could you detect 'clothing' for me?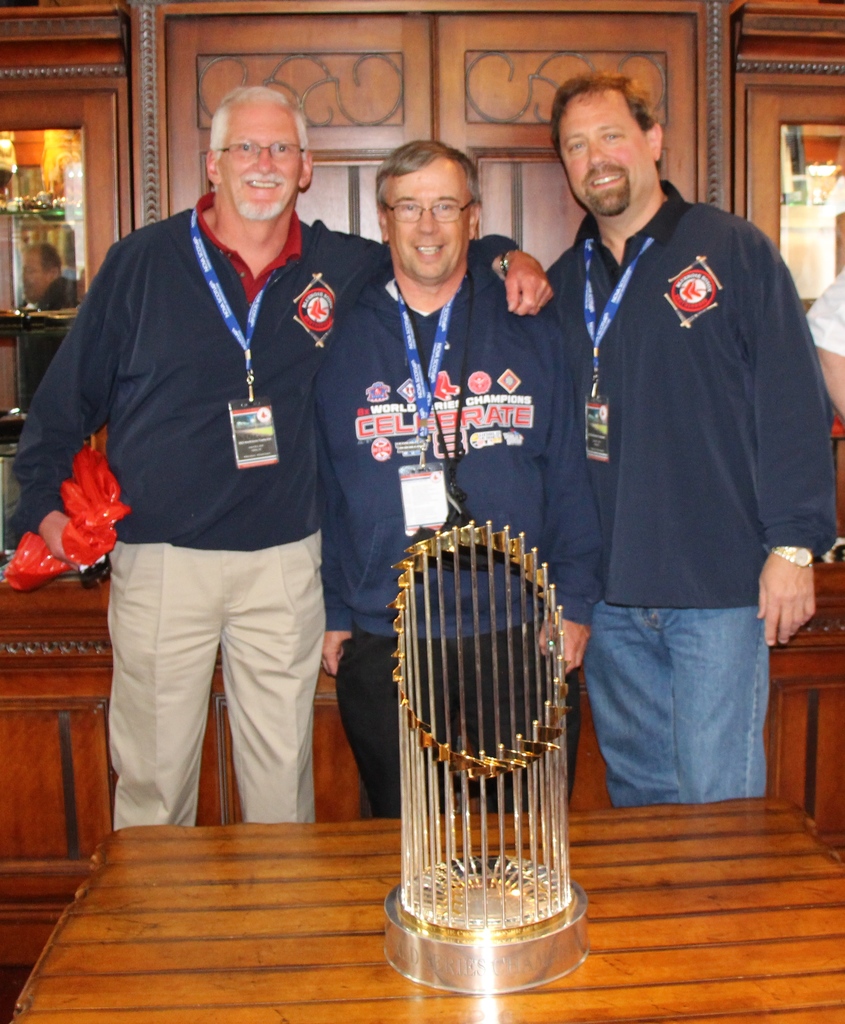
Detection result: [left=542, top=175, right=835, bottom=807].
